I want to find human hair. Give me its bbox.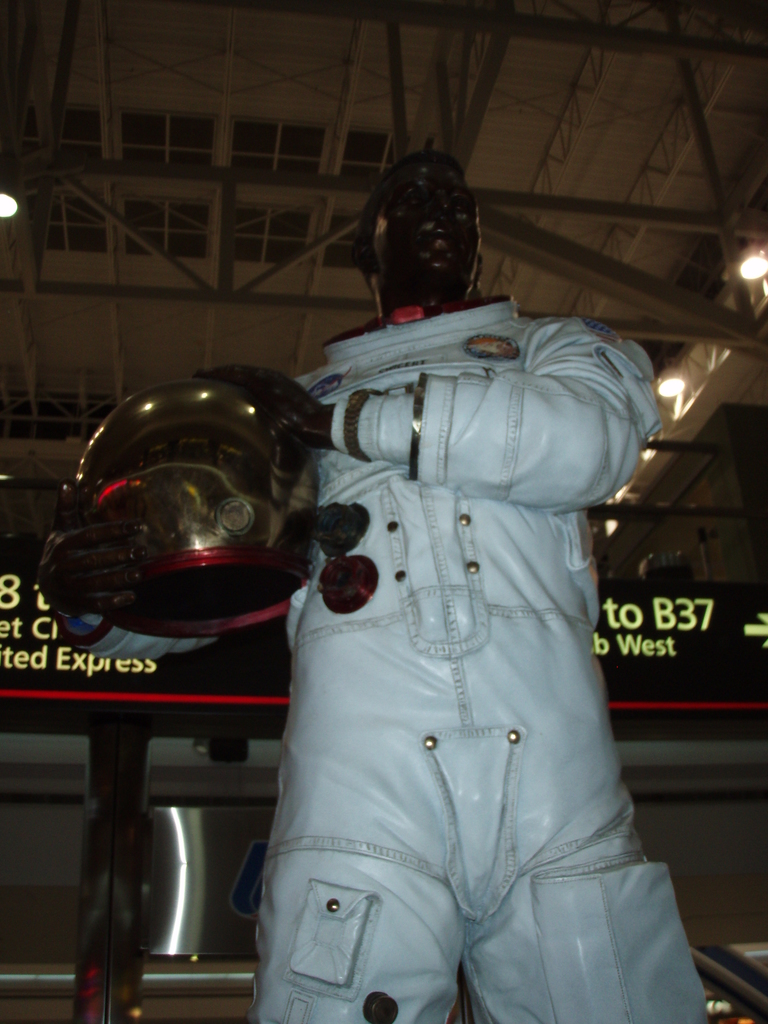
box=[349, 144, 467, 280].
